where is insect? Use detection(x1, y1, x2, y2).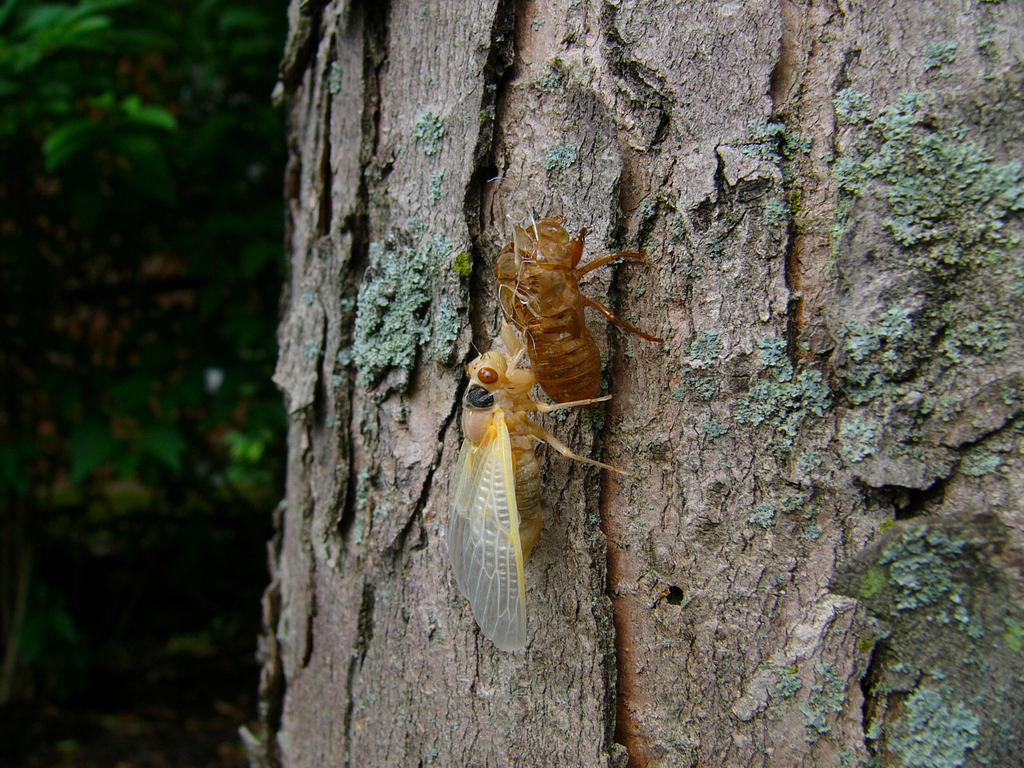
detection(445, 348, 634, 652).
